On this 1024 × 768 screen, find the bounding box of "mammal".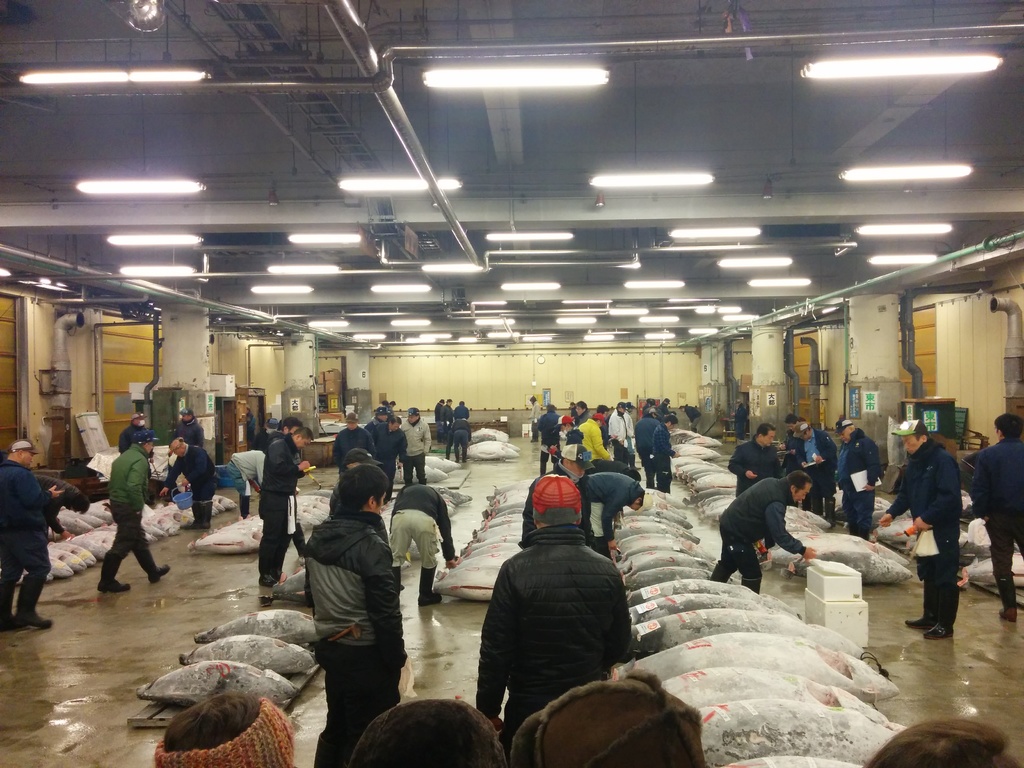
Bounding box: box=[634, 406, 659, 486].
